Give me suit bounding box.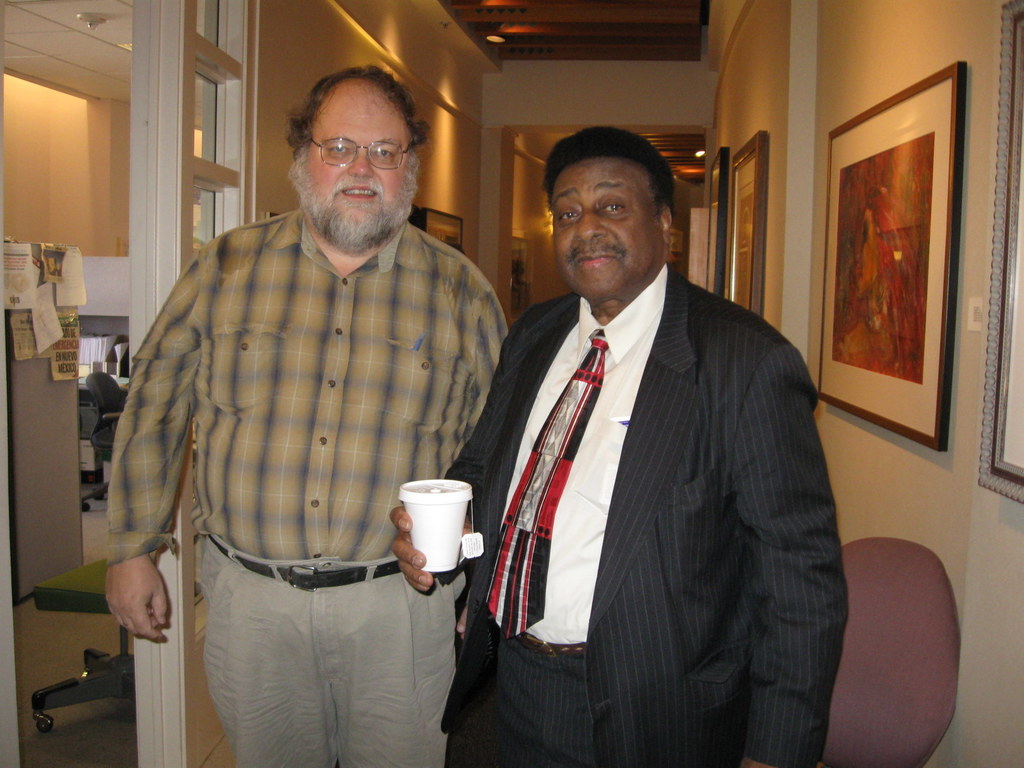
450:150:845:749.
